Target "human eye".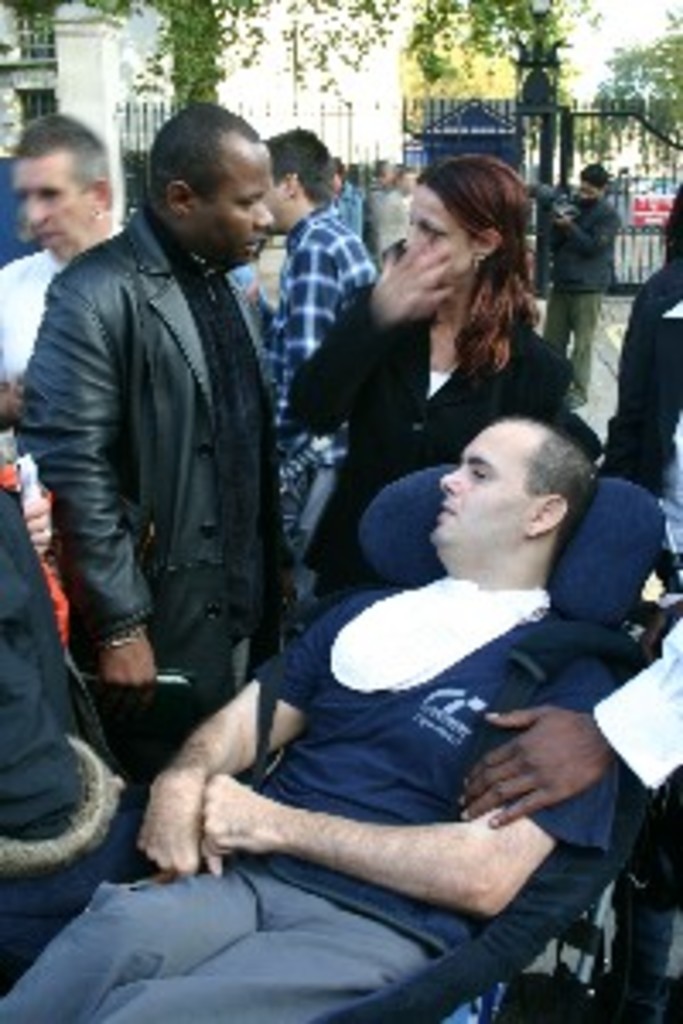
Target region: left=232, top=198, right=263, bottom=212.
